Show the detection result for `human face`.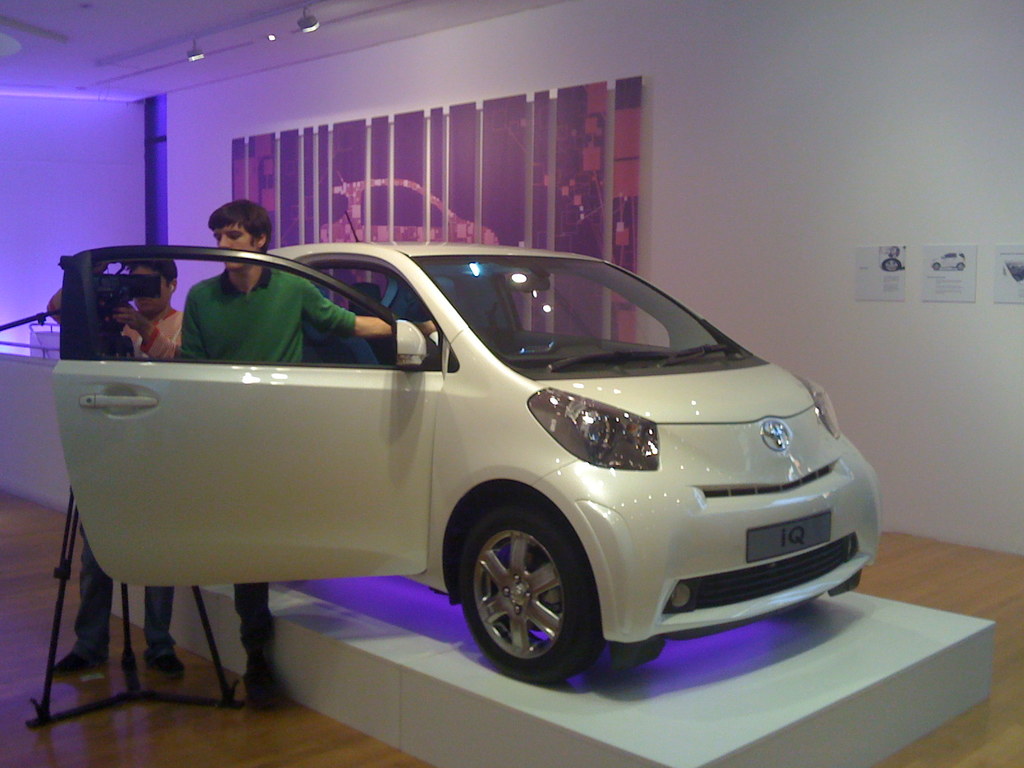
{"left": 217, "top": 214, "right": 254, "bottom": 267}.
